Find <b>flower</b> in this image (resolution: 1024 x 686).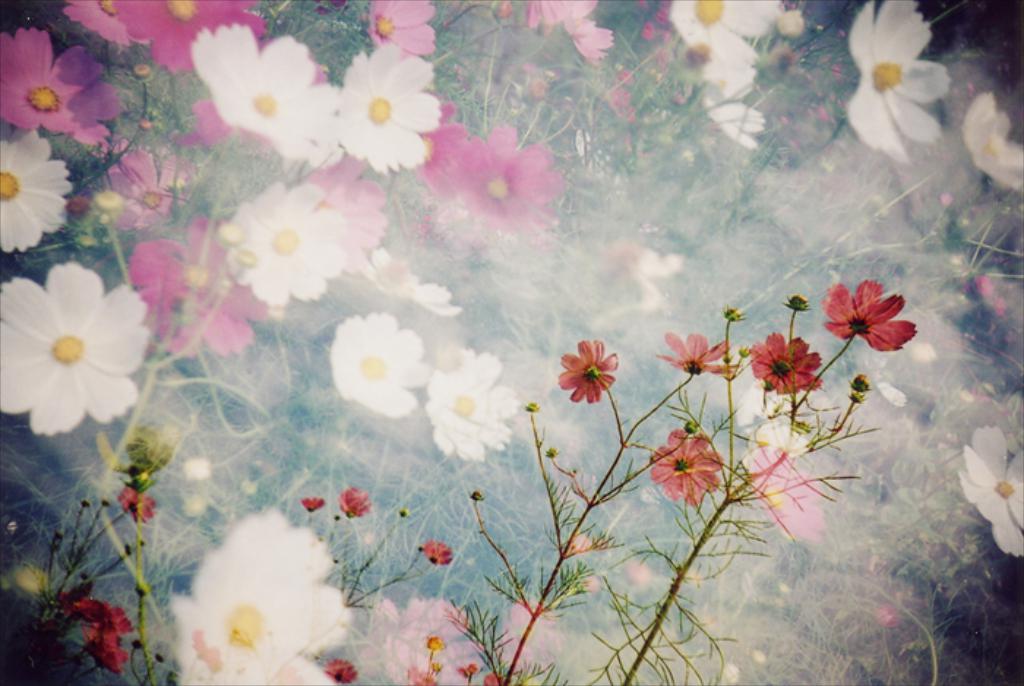
pyautogui.locateOnScreen(737, 442, 828, 535).
